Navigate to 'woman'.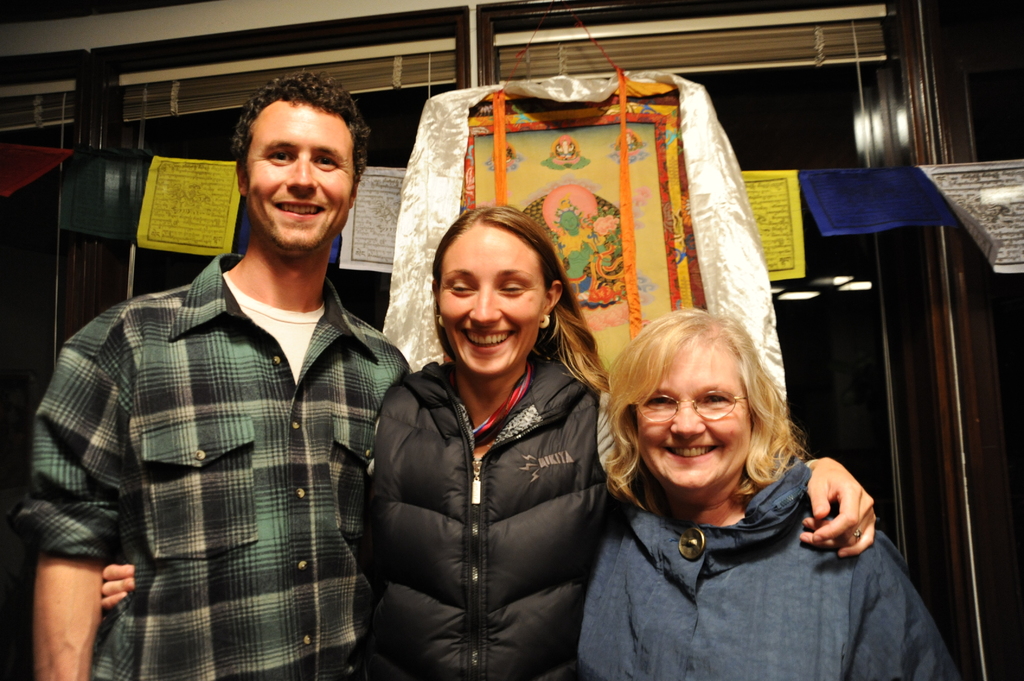
Navigation target: crop(90, 200, 876, 680).
